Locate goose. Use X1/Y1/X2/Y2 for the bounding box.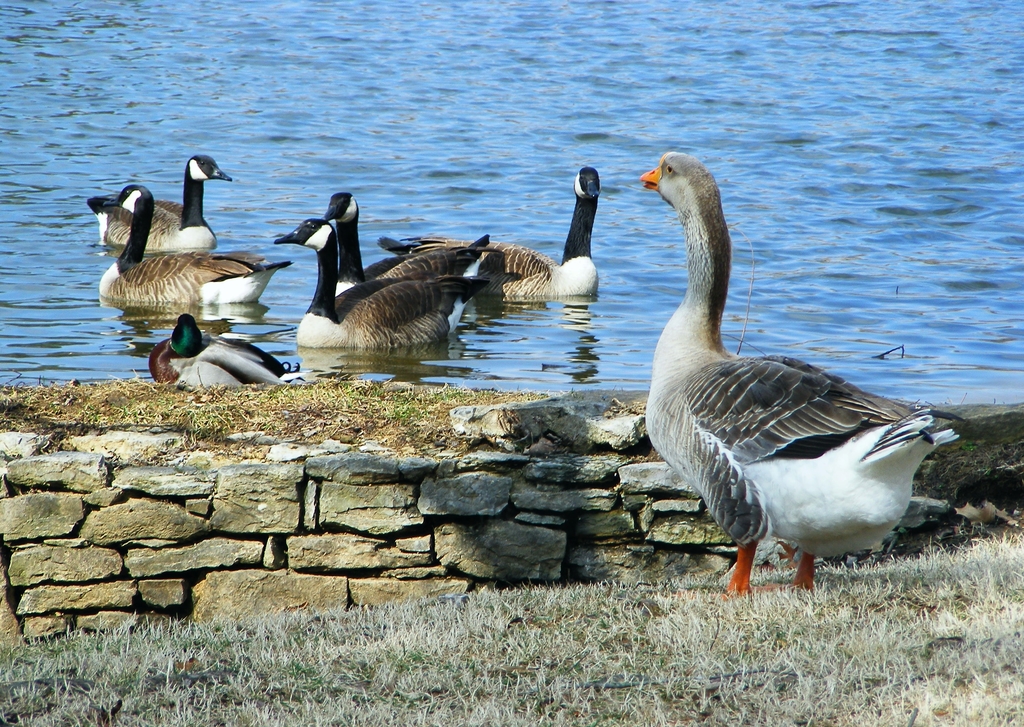
149/312/292/398.
